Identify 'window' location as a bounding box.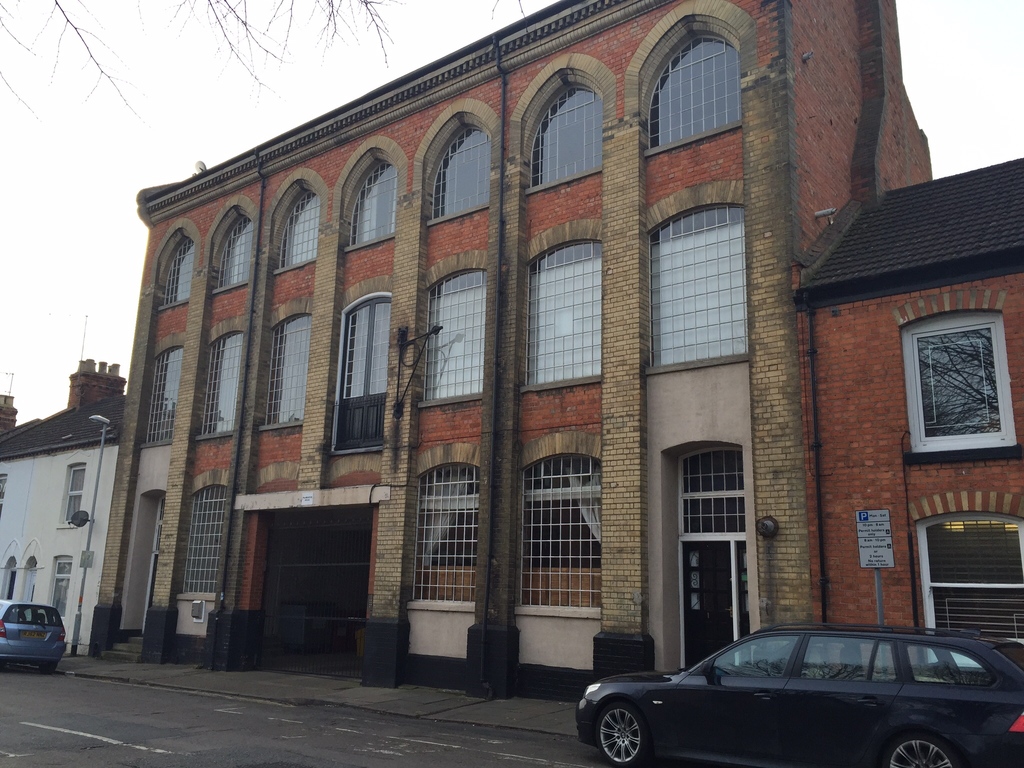
(left=349, top=159, right=398, bottom=249).
